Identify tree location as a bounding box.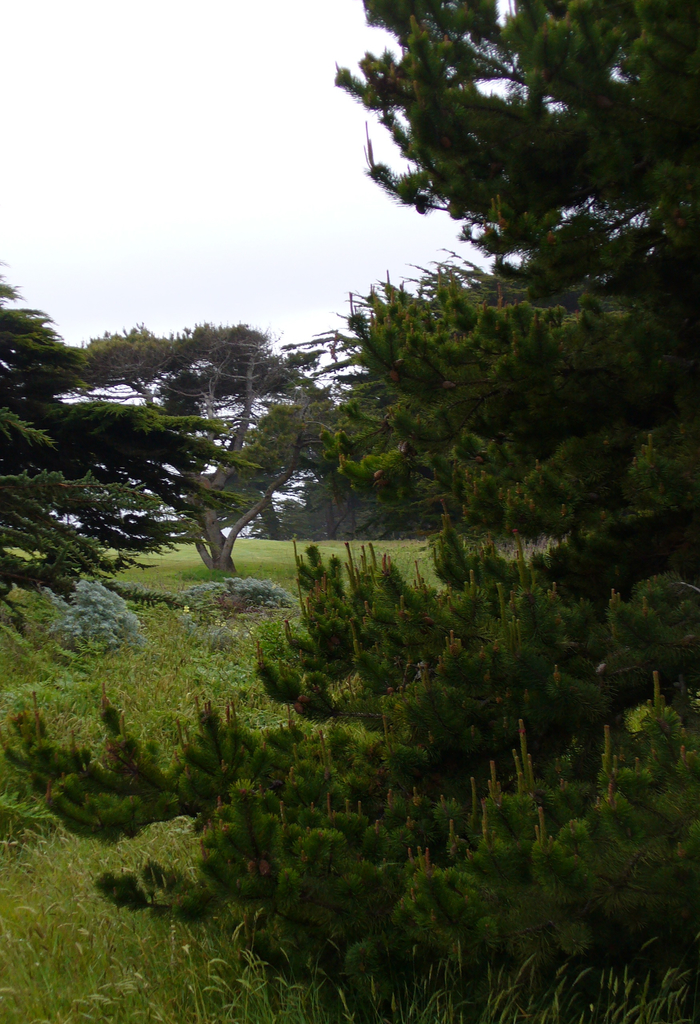
<region>46, 287, 376, 604</region>.
